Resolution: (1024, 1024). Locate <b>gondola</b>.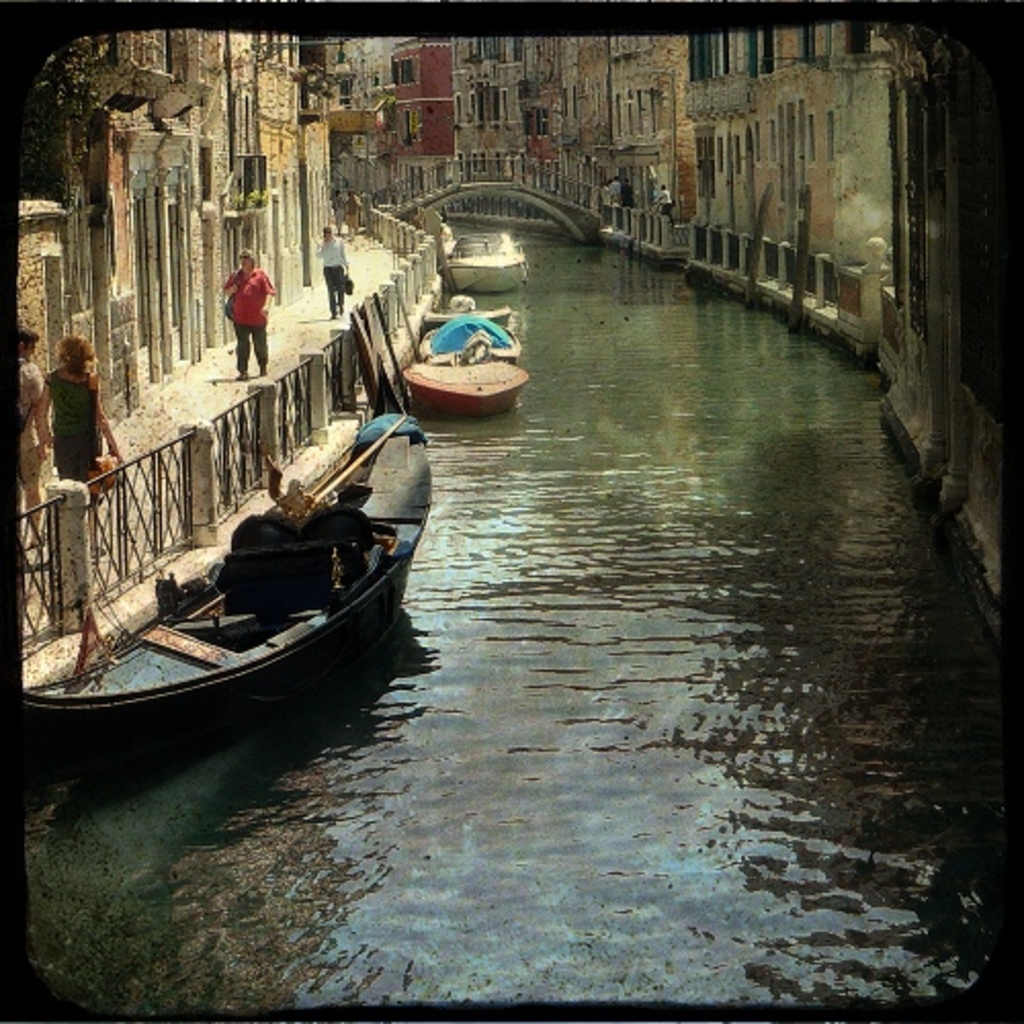
47/453/408/745.
